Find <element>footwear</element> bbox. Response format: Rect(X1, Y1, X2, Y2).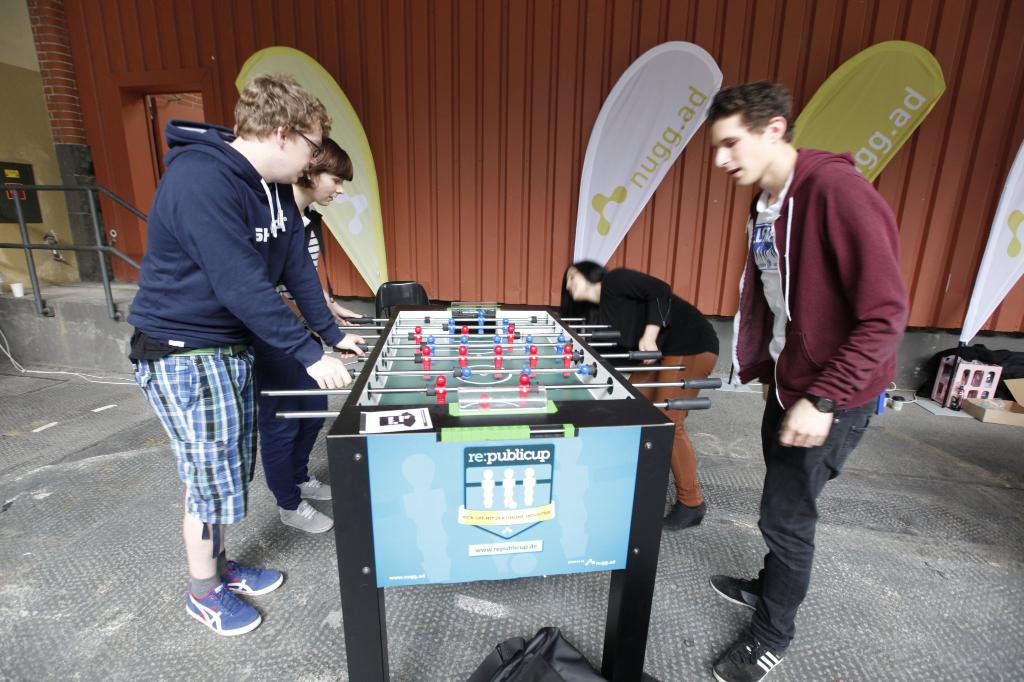
Rect(664, 501, 706, 532).
